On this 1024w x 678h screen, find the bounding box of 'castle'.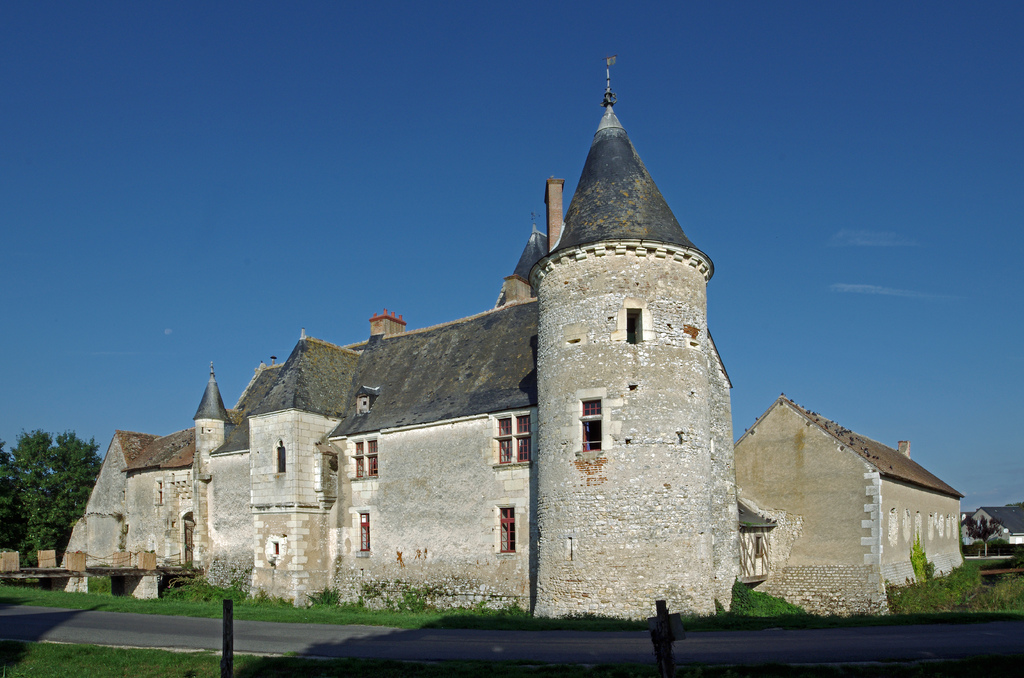
Bounding box: x1=118, y1=77, x2=754, y2=647.
